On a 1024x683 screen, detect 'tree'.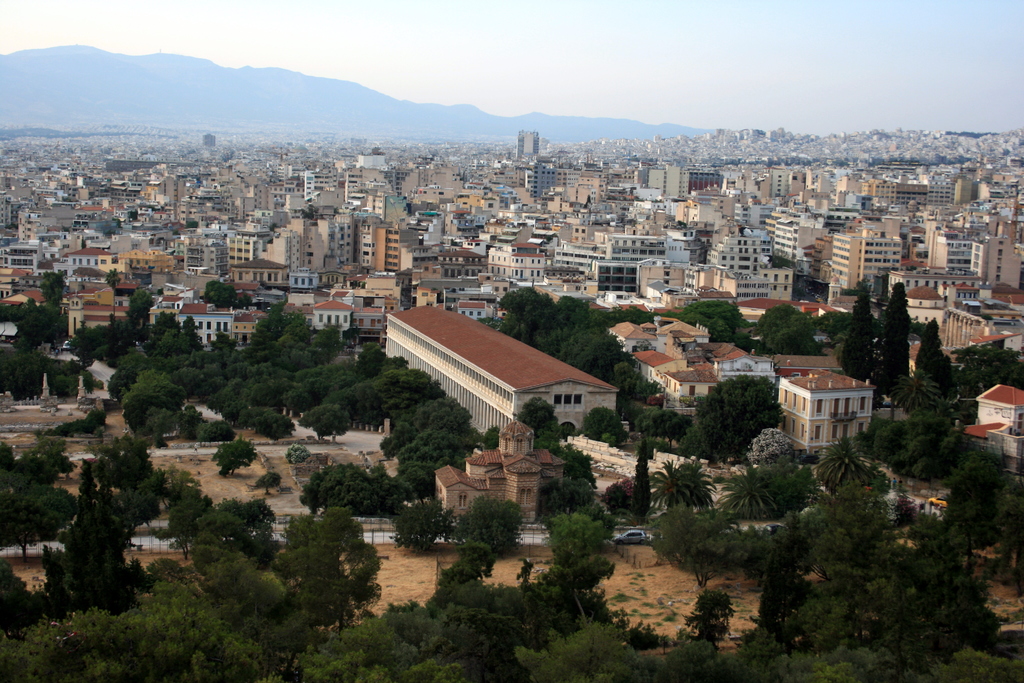
435:561:479:580.
